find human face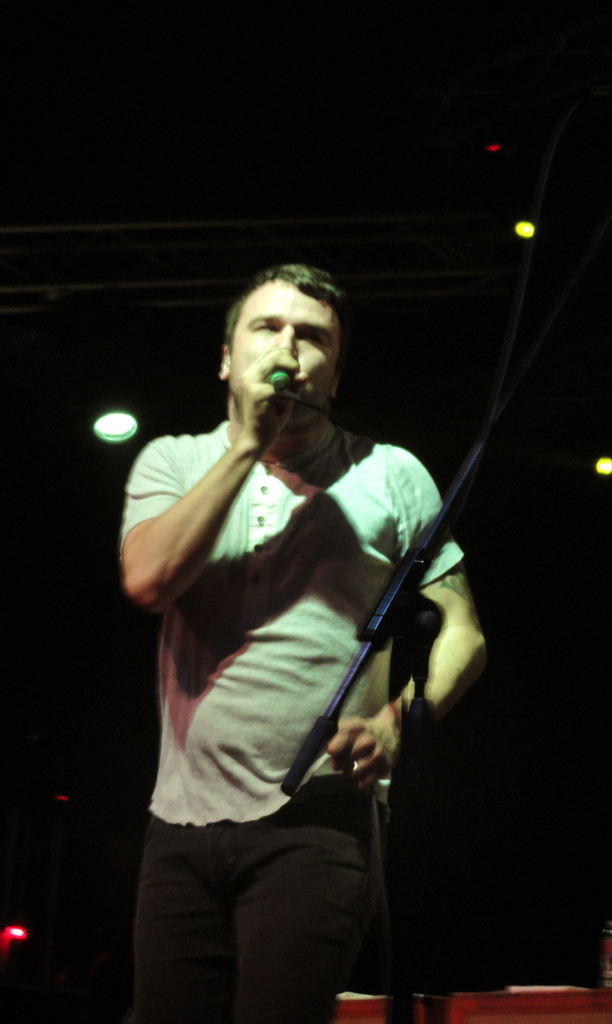
[left=230, top=285, right=345, bottom=401]
